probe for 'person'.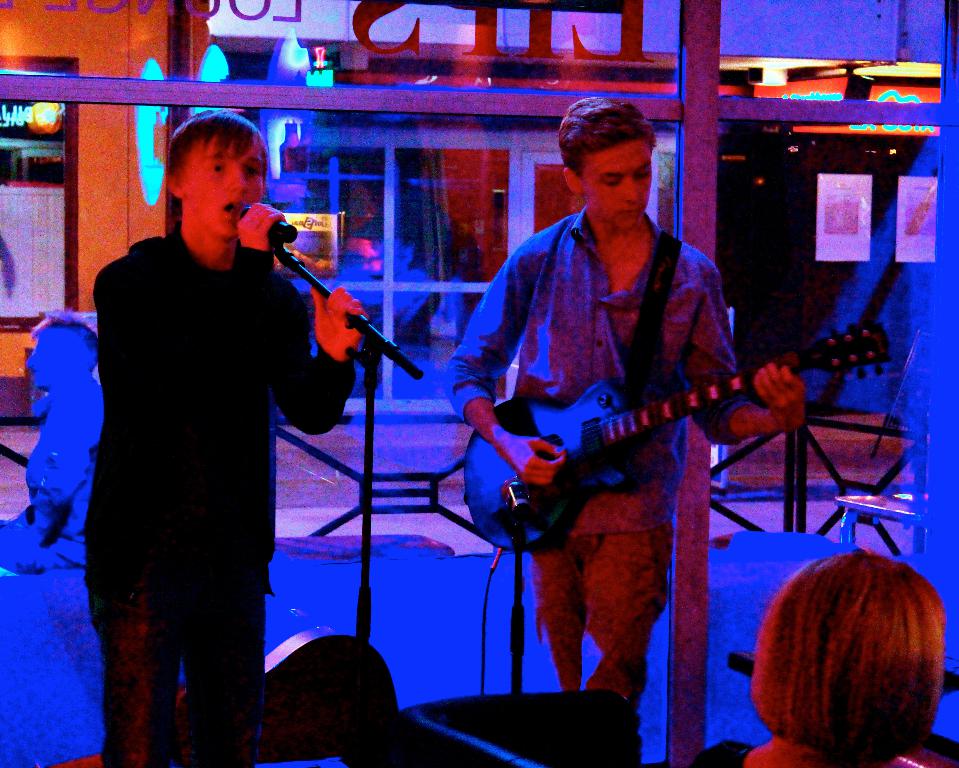
Probe result: l=482, t=106, r=865, b=722.
